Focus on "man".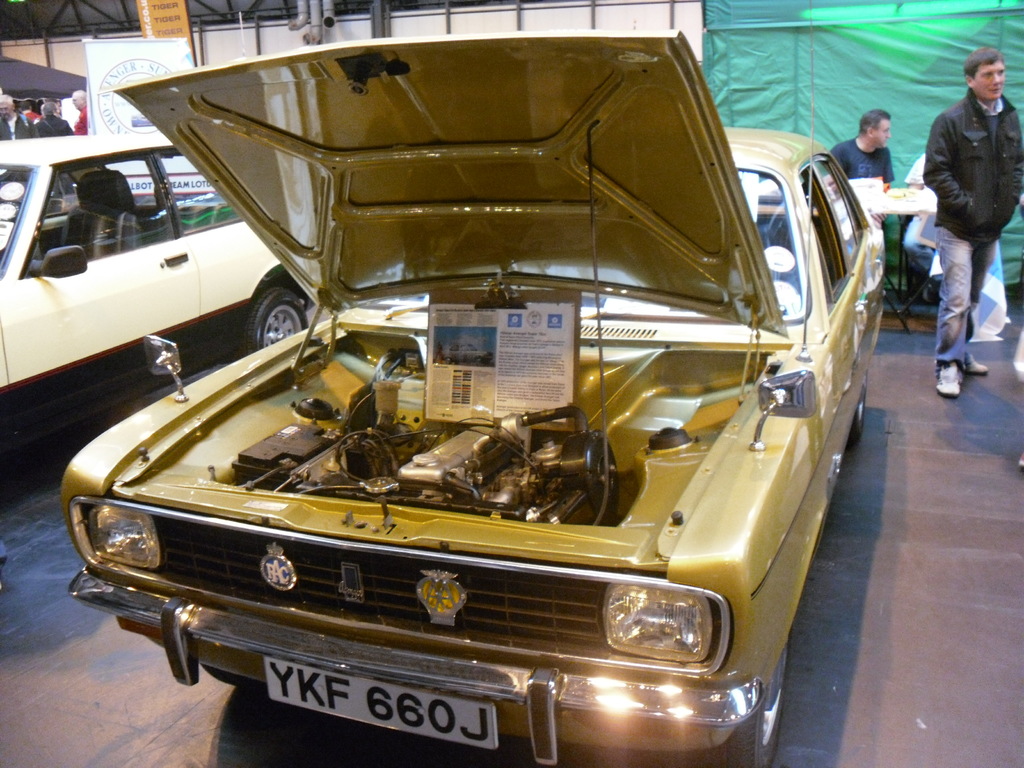
Focused at <bbox>72, 87, 90, 135</bbox>.
